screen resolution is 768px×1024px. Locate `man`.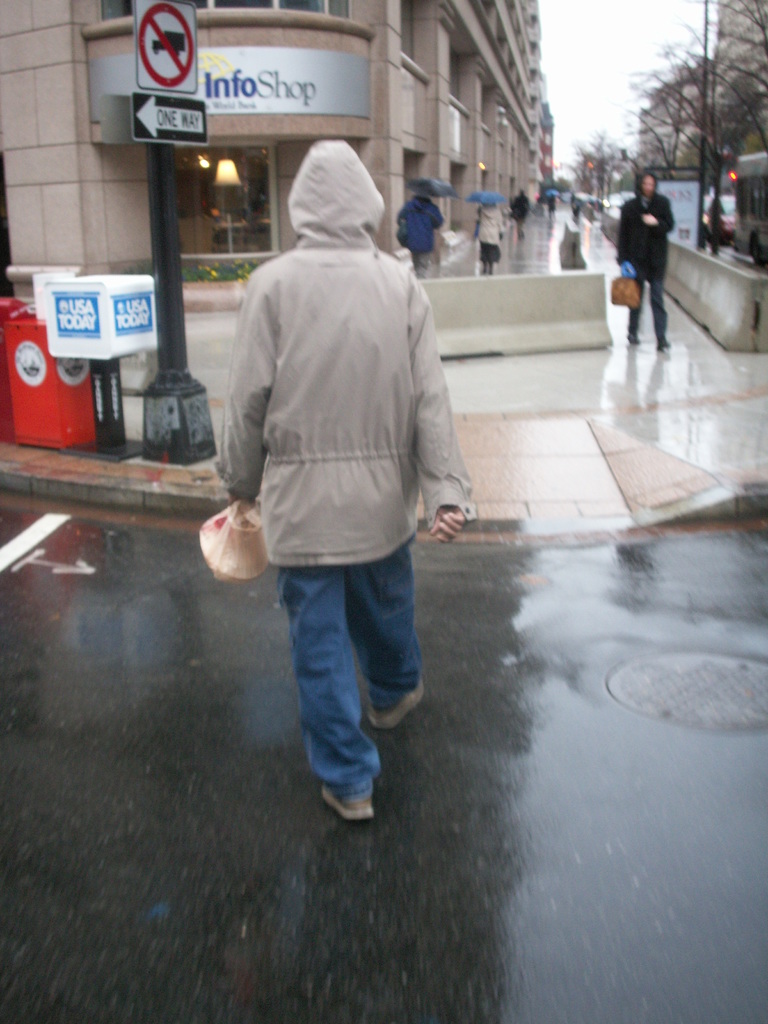
Rect(598, 161, 674, 347).
